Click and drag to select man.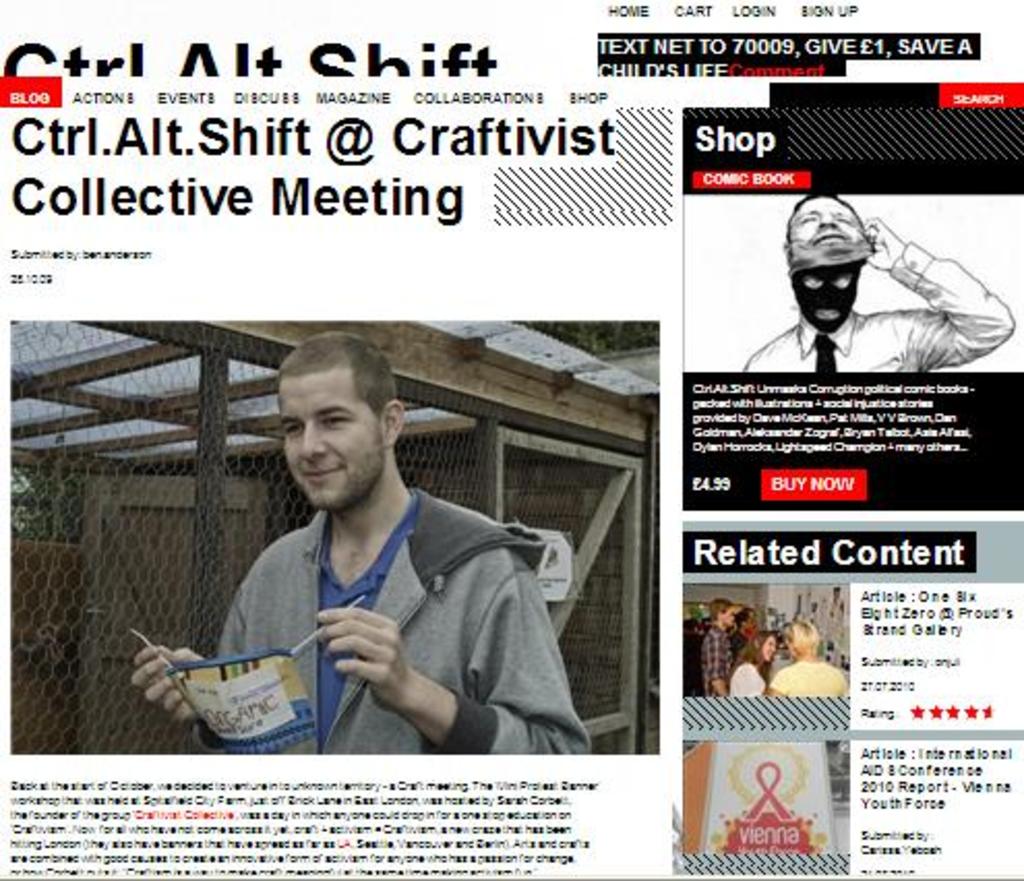
Selection: (left=741, top=196, right=1014, bottom=376).
